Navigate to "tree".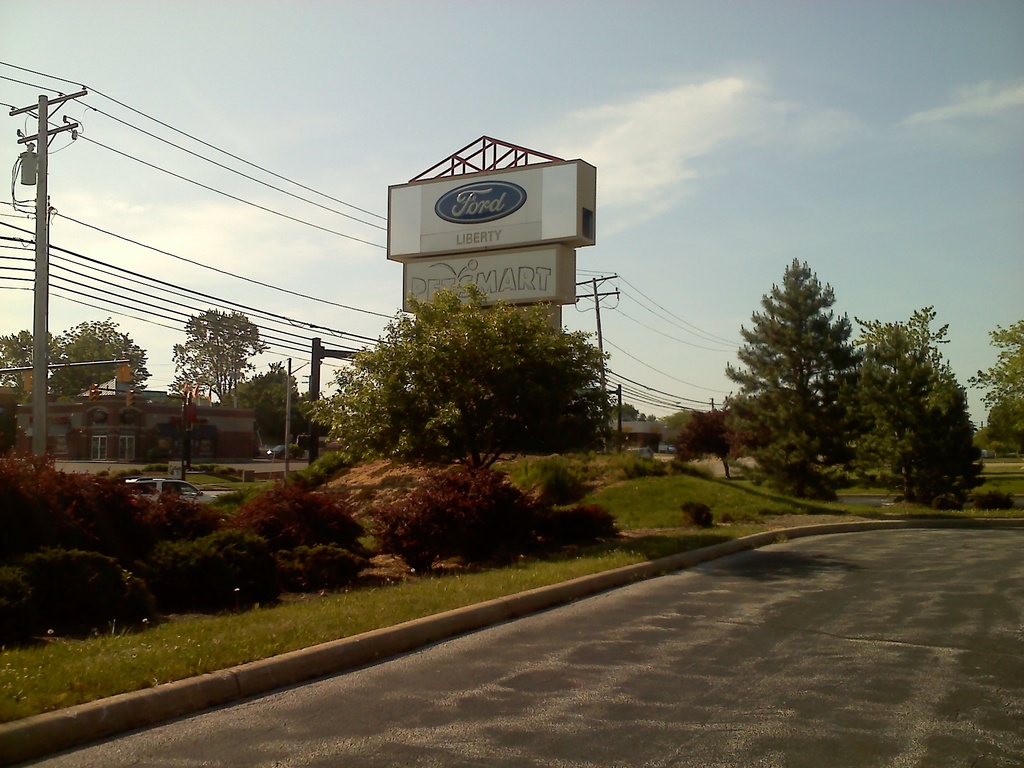
Navigation target: x1=236, y1=358, x2=341, y2=450.
